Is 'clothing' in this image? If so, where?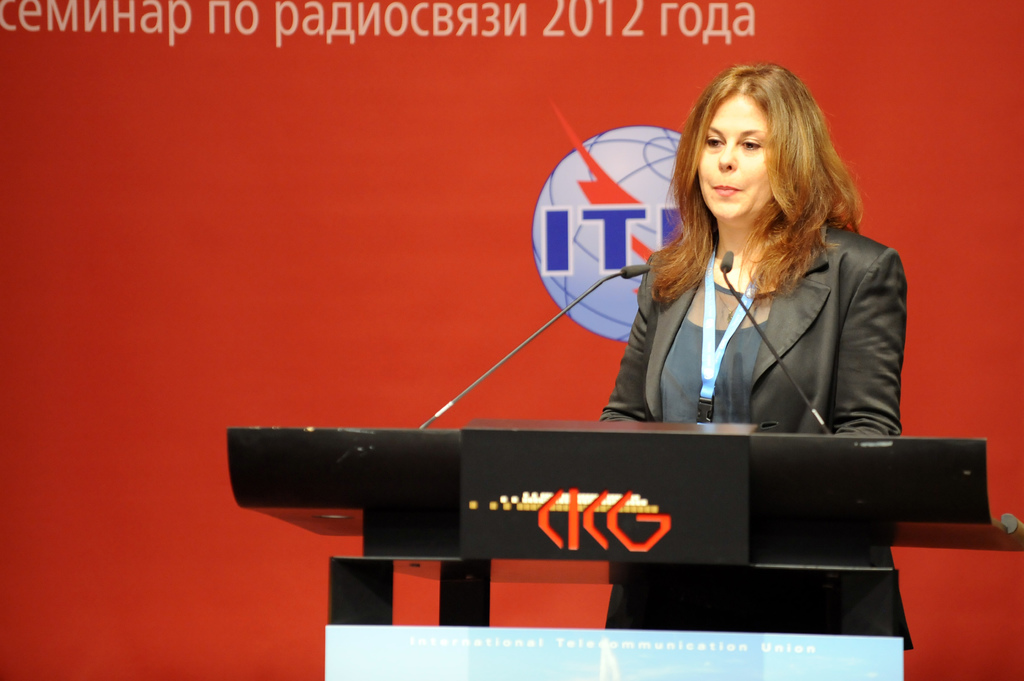
Yes, at Rect(618, 214, 894, 436).
